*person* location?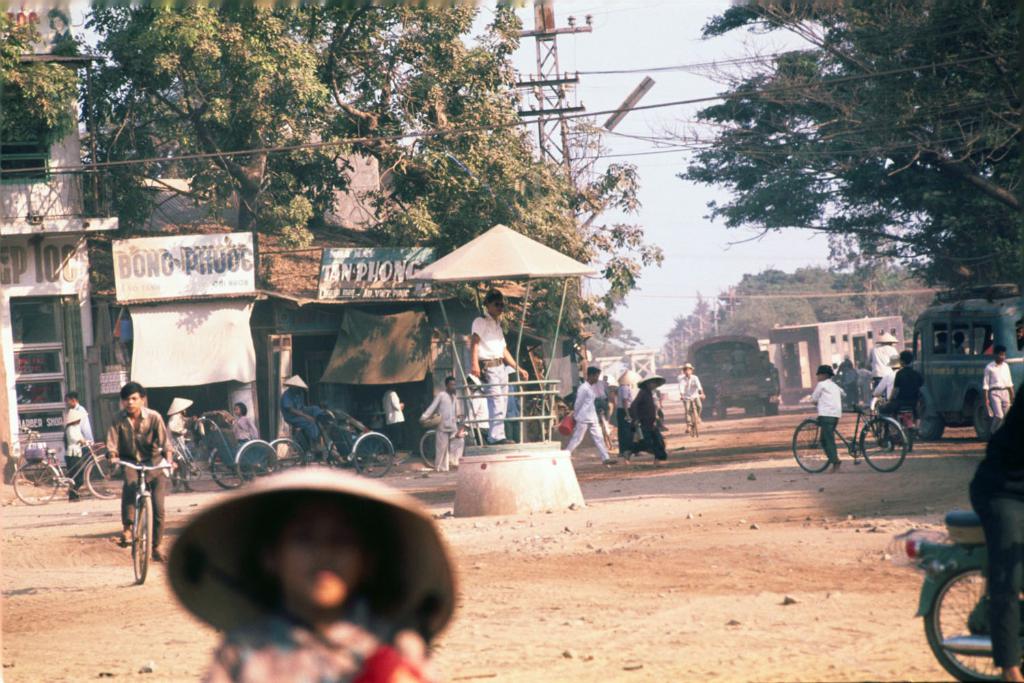
978, 347, 1016, 432
